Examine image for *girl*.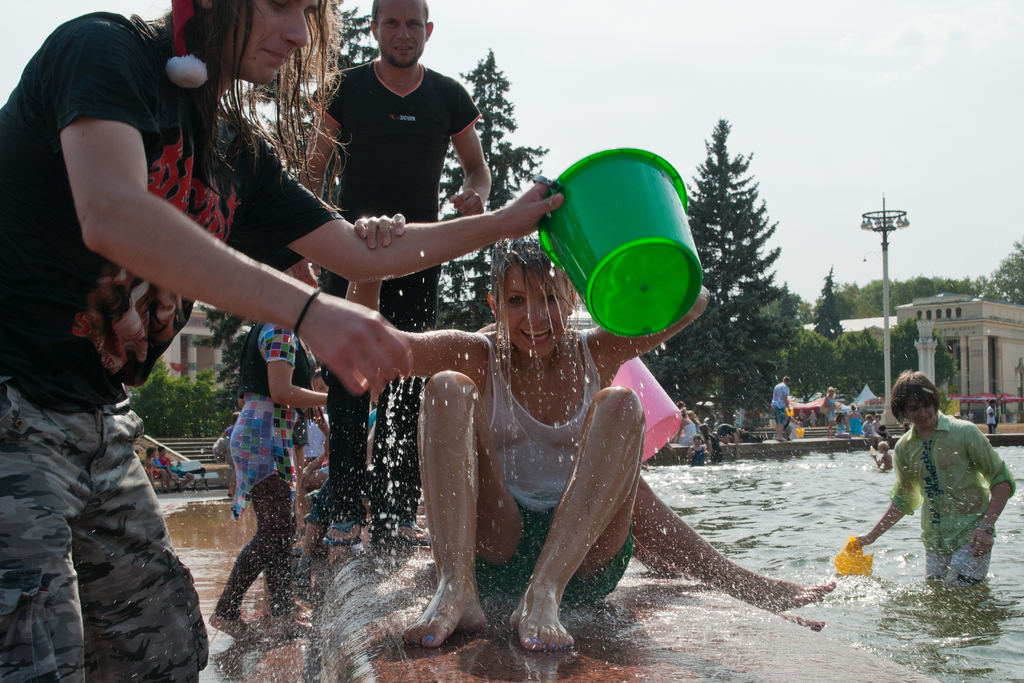
Examination result: (341, 210, 710, 655).
